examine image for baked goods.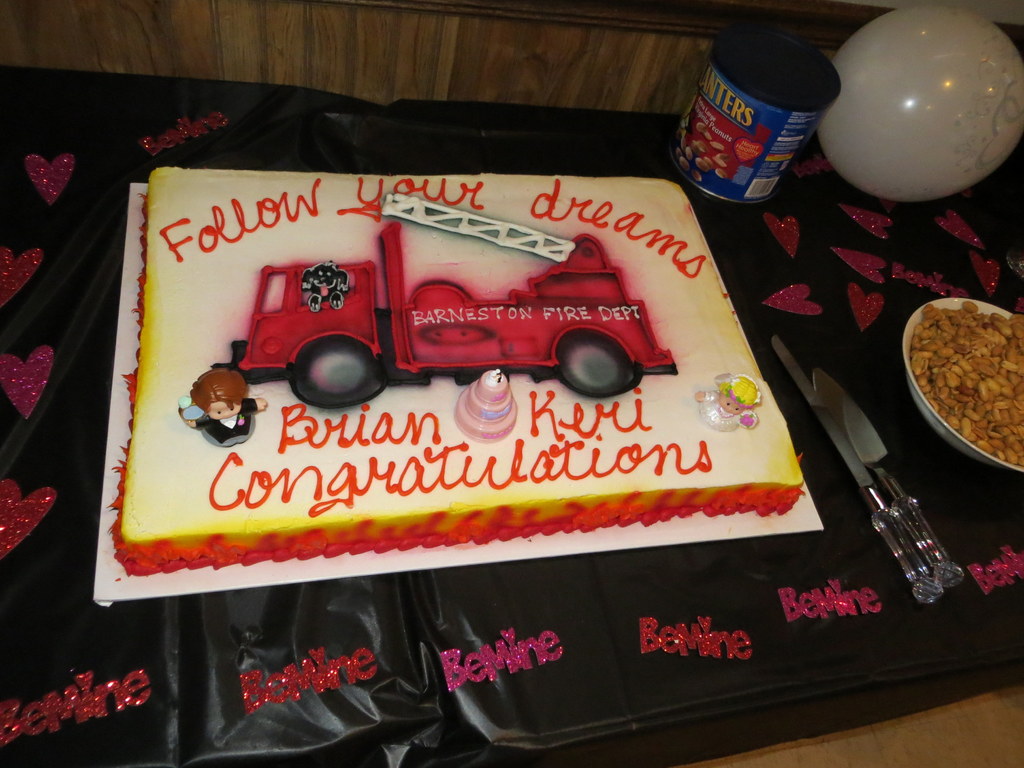
Examination result: left=105, top=157, right=809, bottom=584.
